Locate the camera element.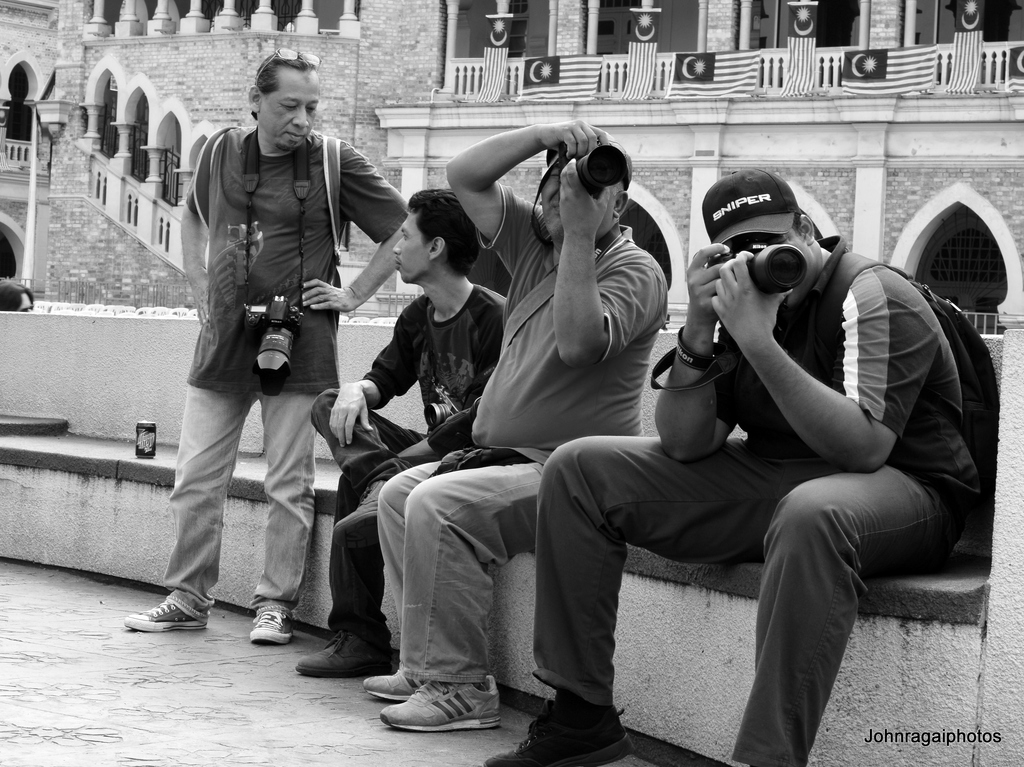
Element bbox: crop(239, 293, 307, 396).
